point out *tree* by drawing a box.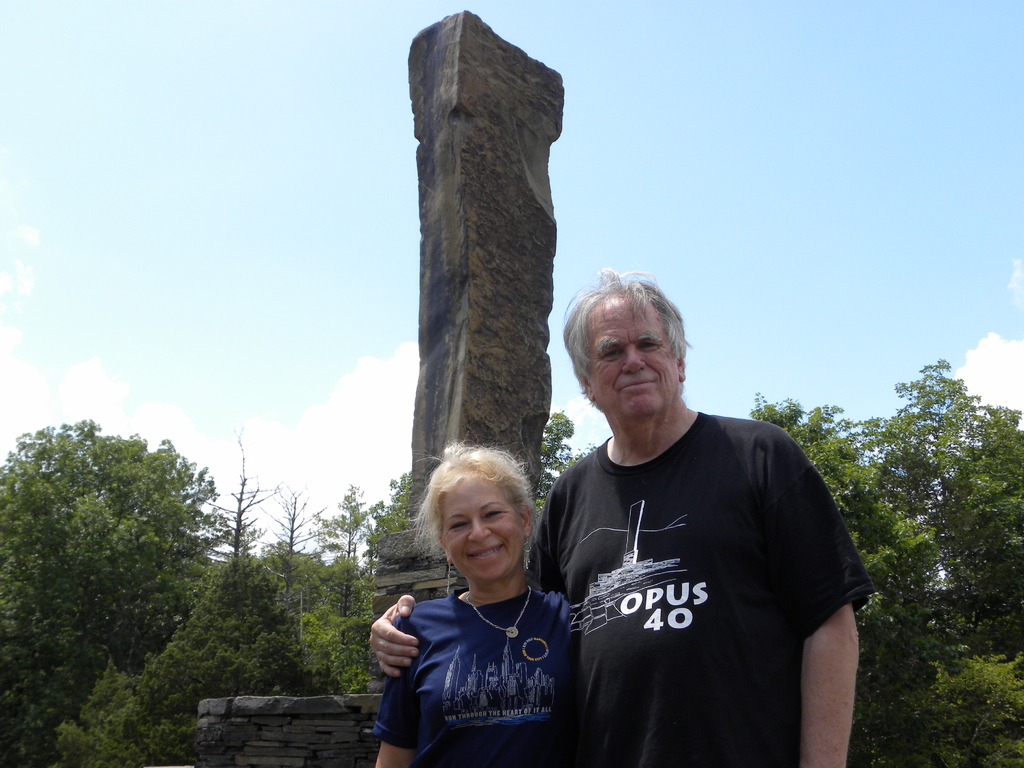
x1=534, y1=413, x2=597, y2=519.
